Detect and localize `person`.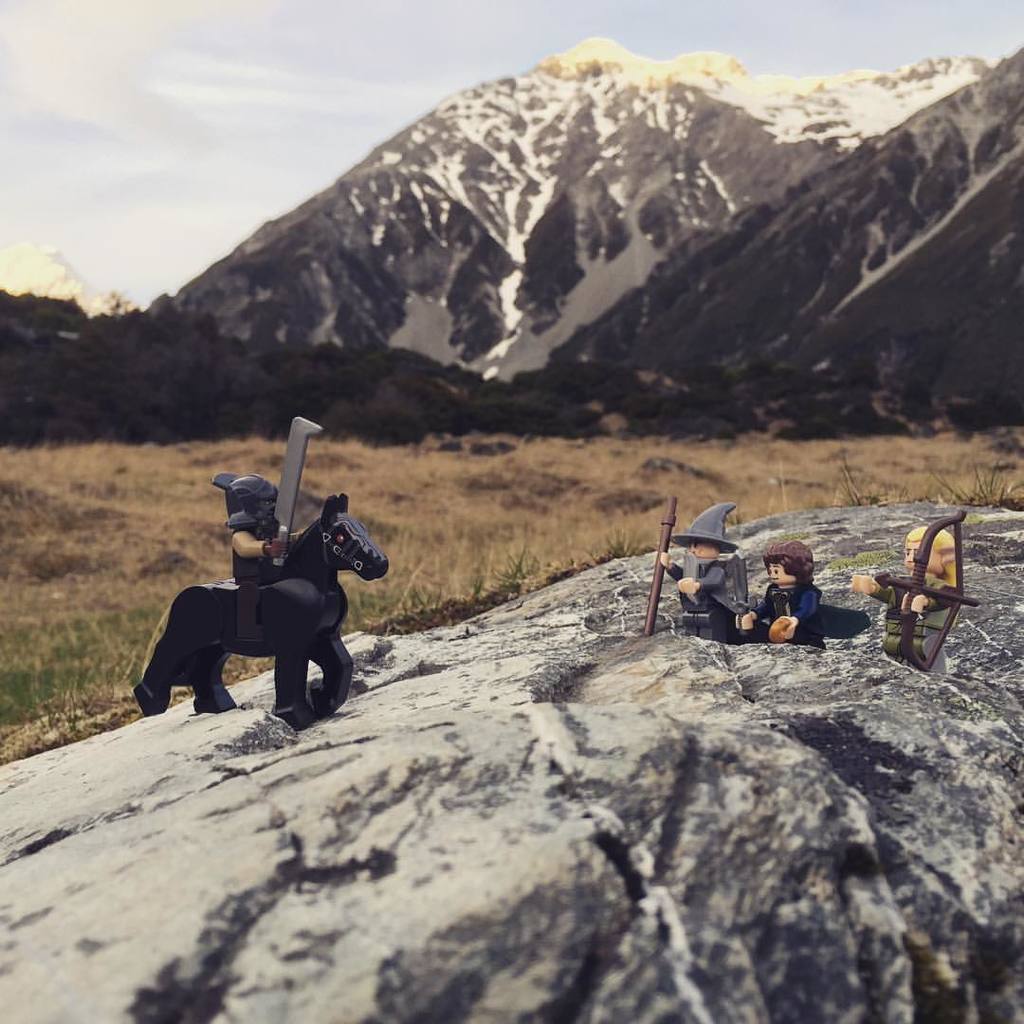
Localized at crop(848, 524, 956, 673).
